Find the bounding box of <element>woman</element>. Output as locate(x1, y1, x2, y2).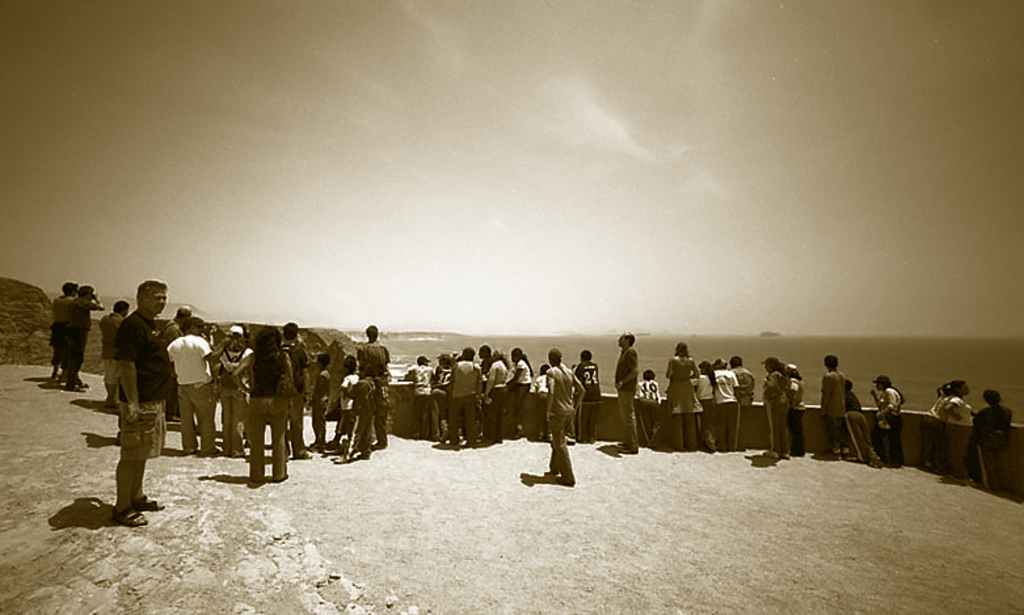
locate(759, 358, 787, 458).
